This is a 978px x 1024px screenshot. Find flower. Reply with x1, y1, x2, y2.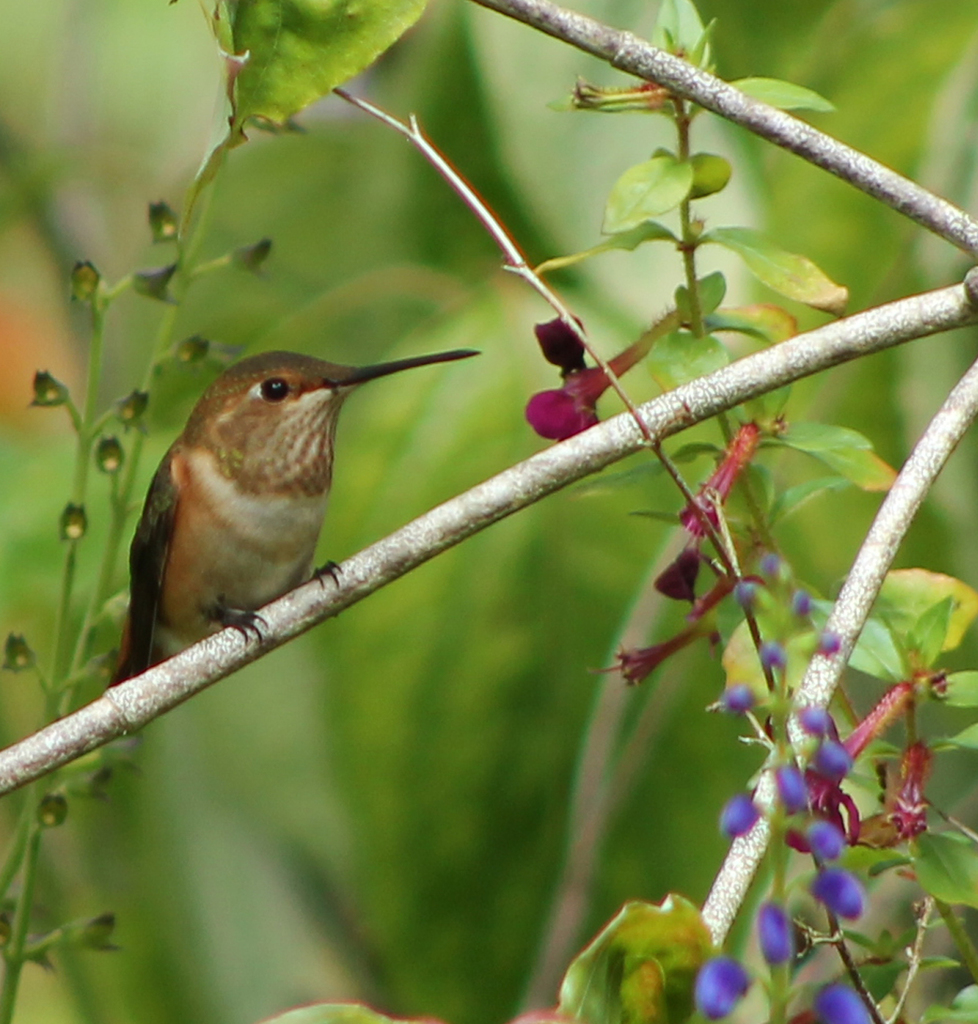
785, 682, 919, 861.
